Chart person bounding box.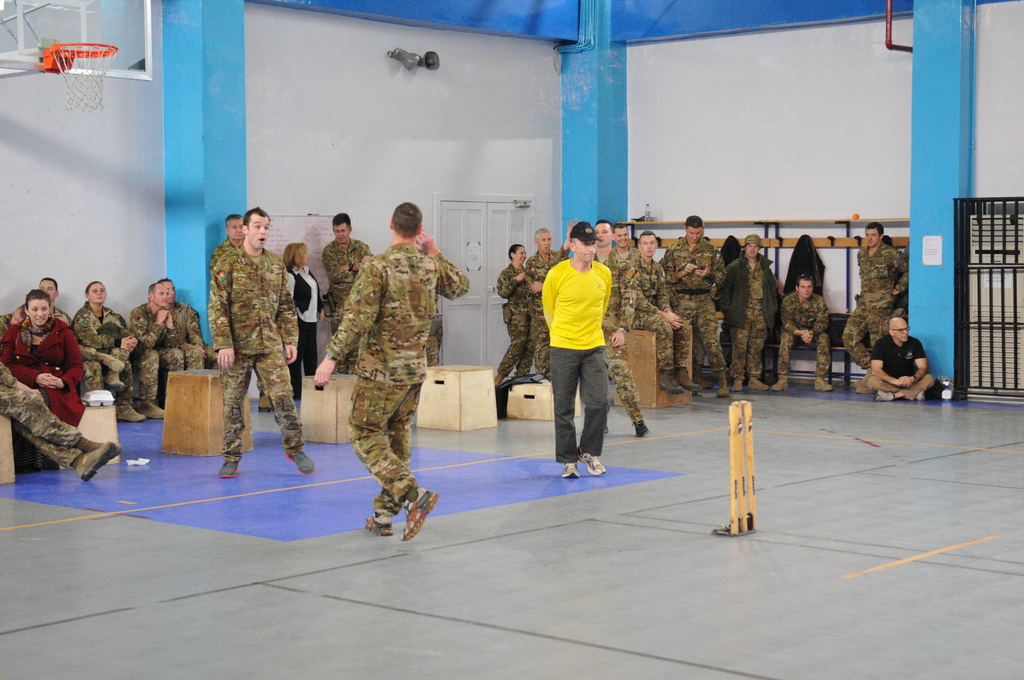
Charted: select_region(721, 229, 783, 395).
